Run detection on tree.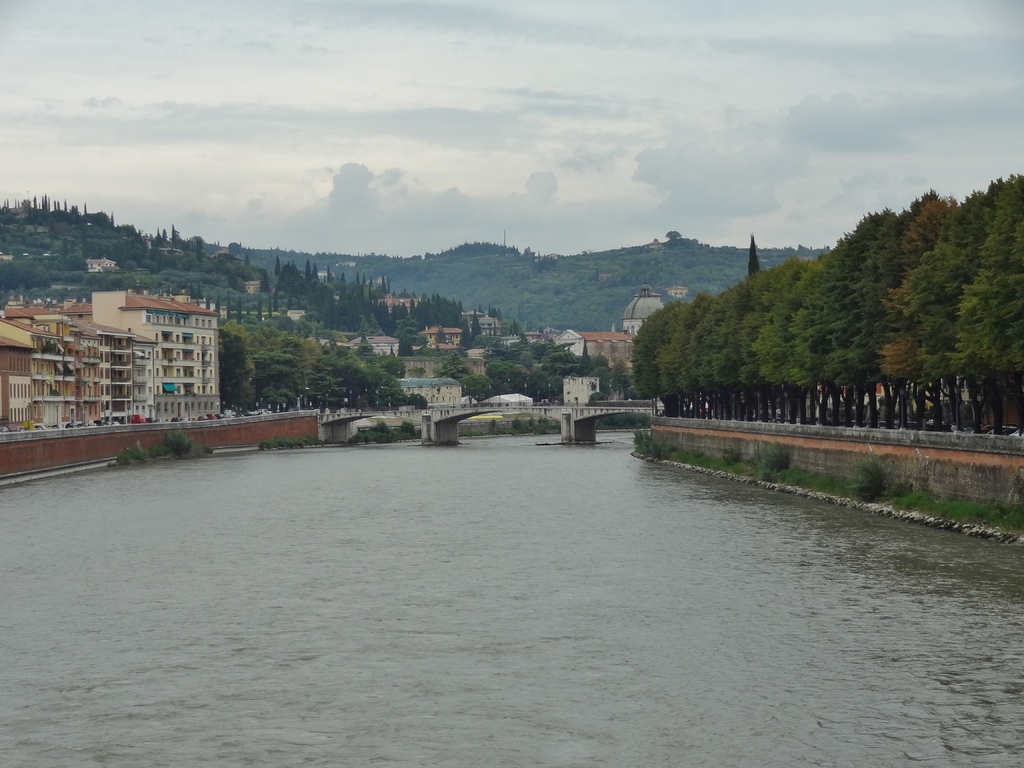
Result: detection(938, 177, 1023, 438).
